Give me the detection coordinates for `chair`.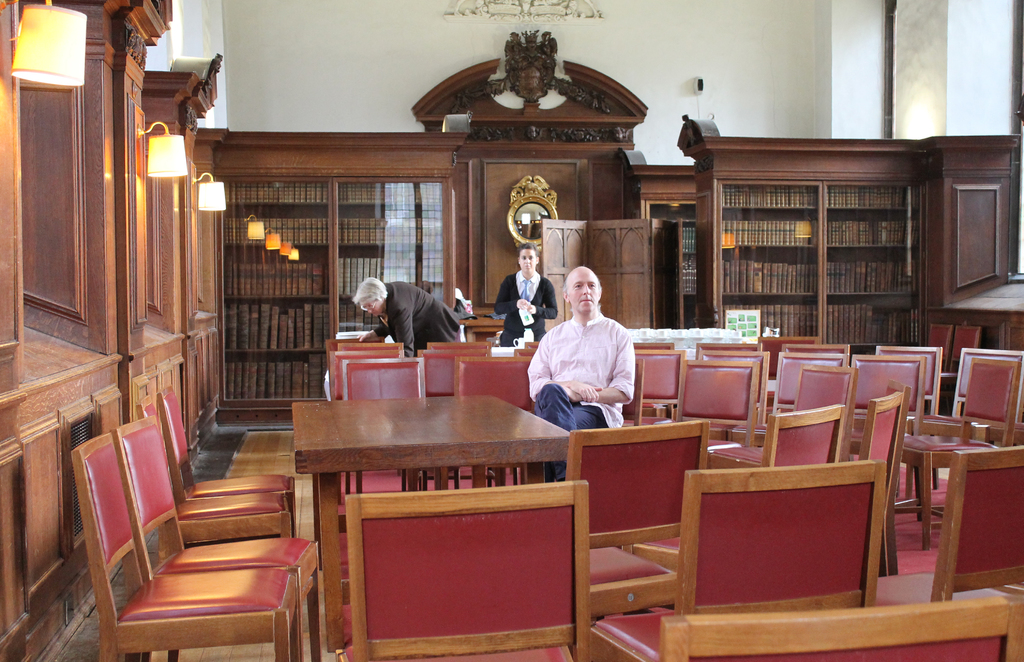
locate(581, 455, 886, 661).
